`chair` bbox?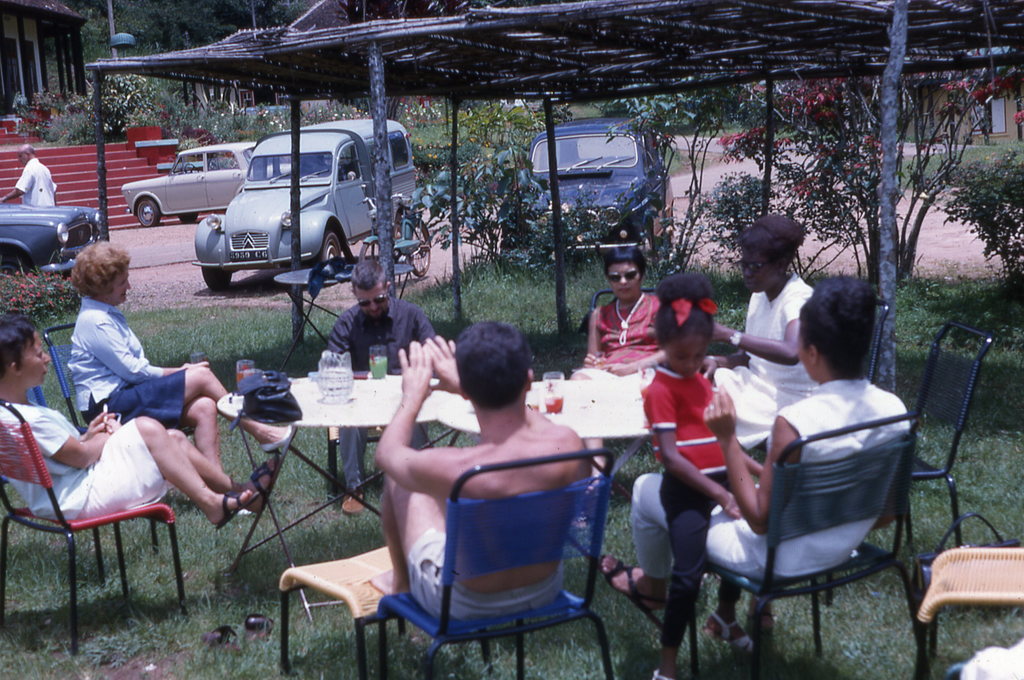
(x1=681, y1=383, x2=934, y2=677)
